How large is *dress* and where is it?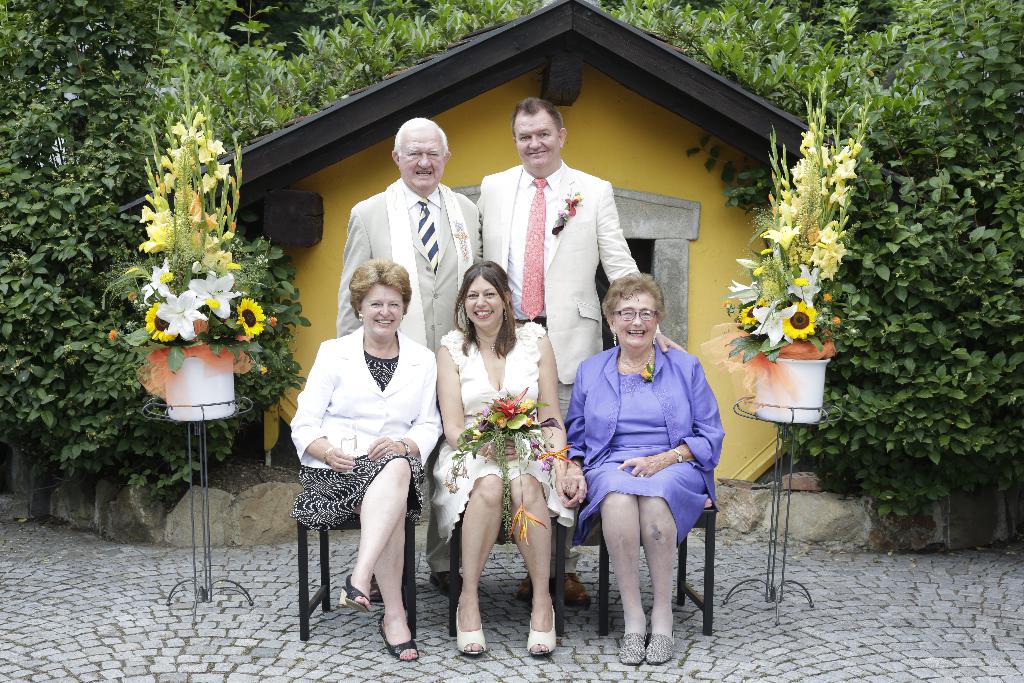
Bounding box: (x1=296, y1=352, x2=424, y2=527).
